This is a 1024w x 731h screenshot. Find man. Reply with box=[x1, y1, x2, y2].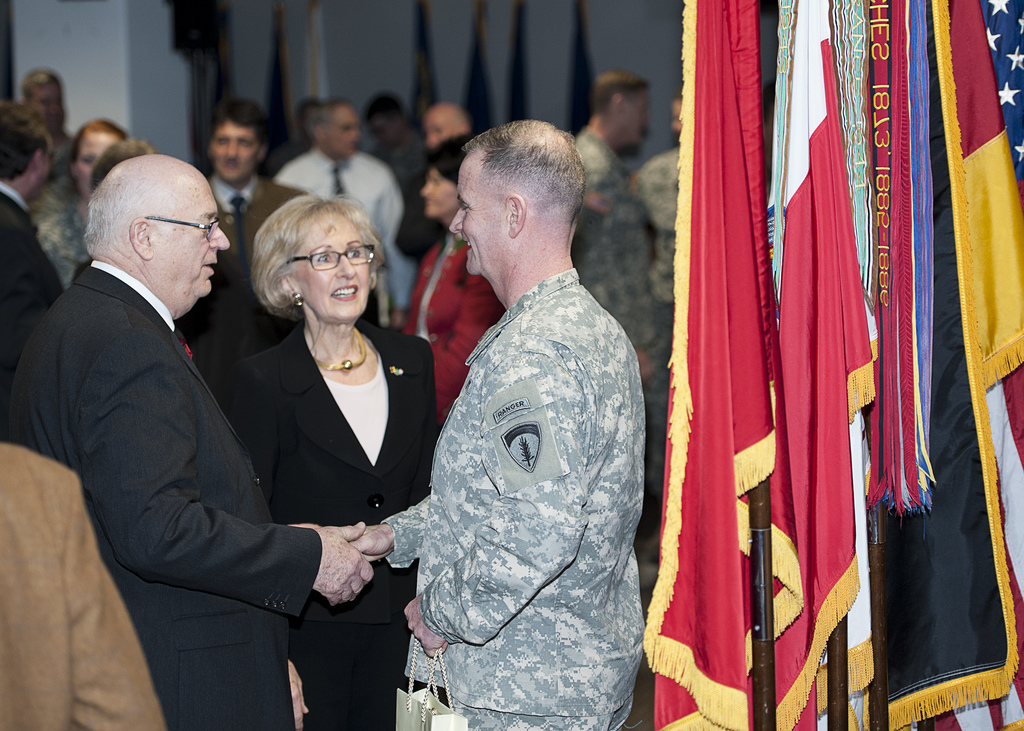
box=[182, 108, 310, 302].
